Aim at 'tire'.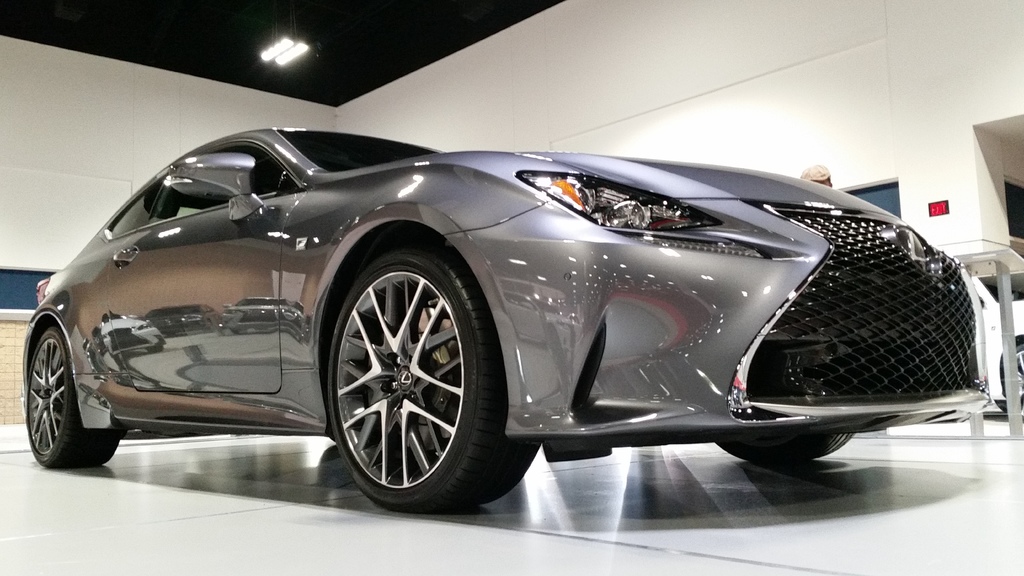
Aimed at left=998, top=330, right=1023, bottom=414.
